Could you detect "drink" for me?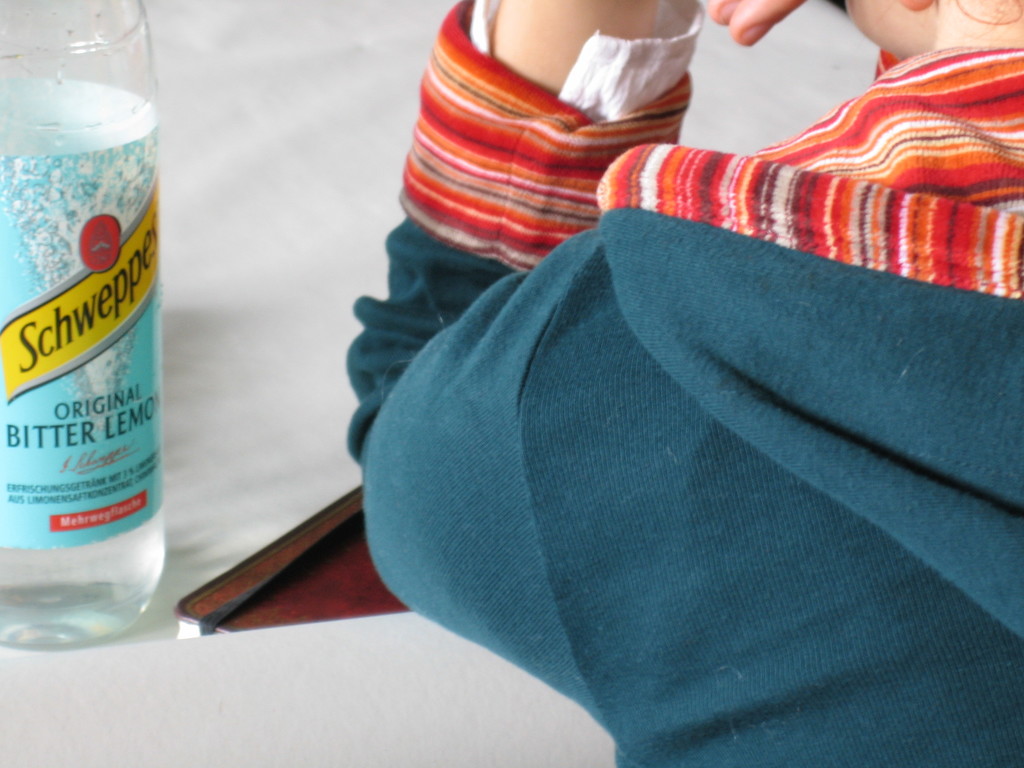
Detection result: BBox(17, 0, 163, 653).
